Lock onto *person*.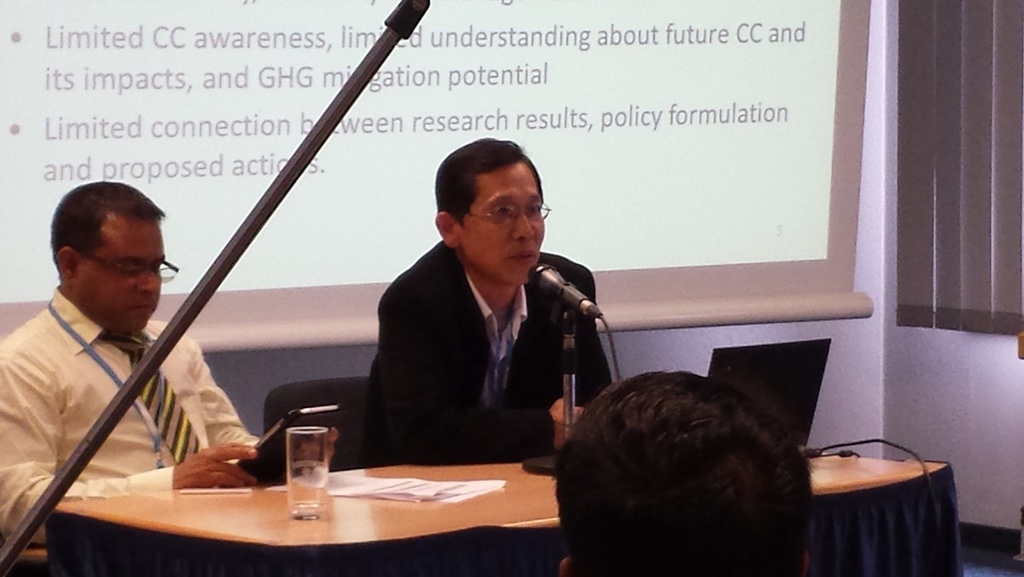
Locked: 364 137 618 463.
